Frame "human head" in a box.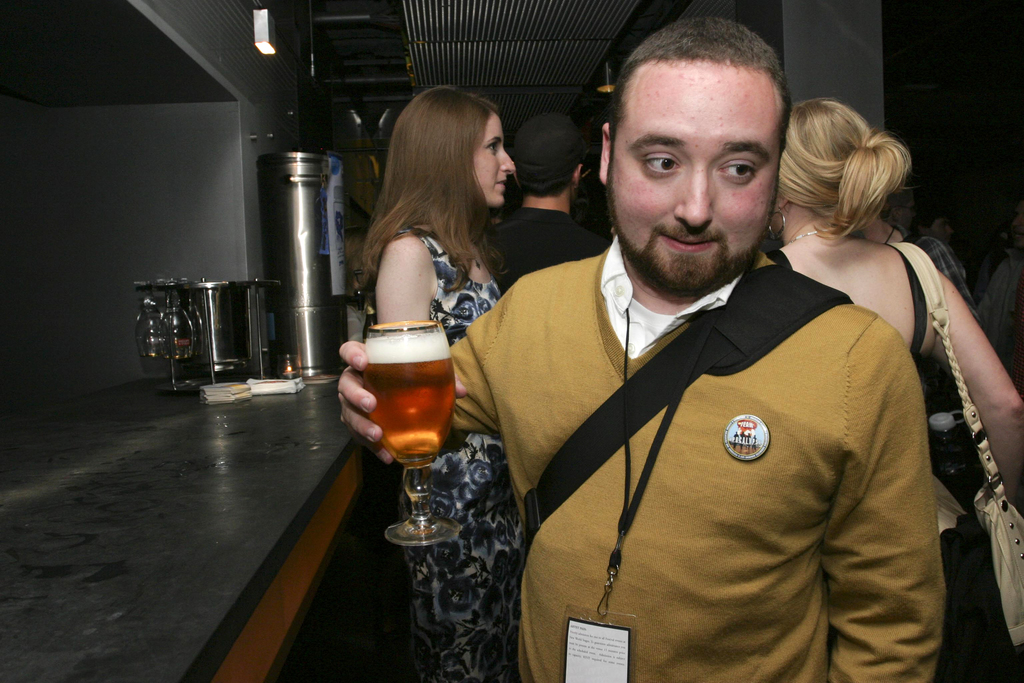
<bbox>393, 88, 515, 213</bbox>.
